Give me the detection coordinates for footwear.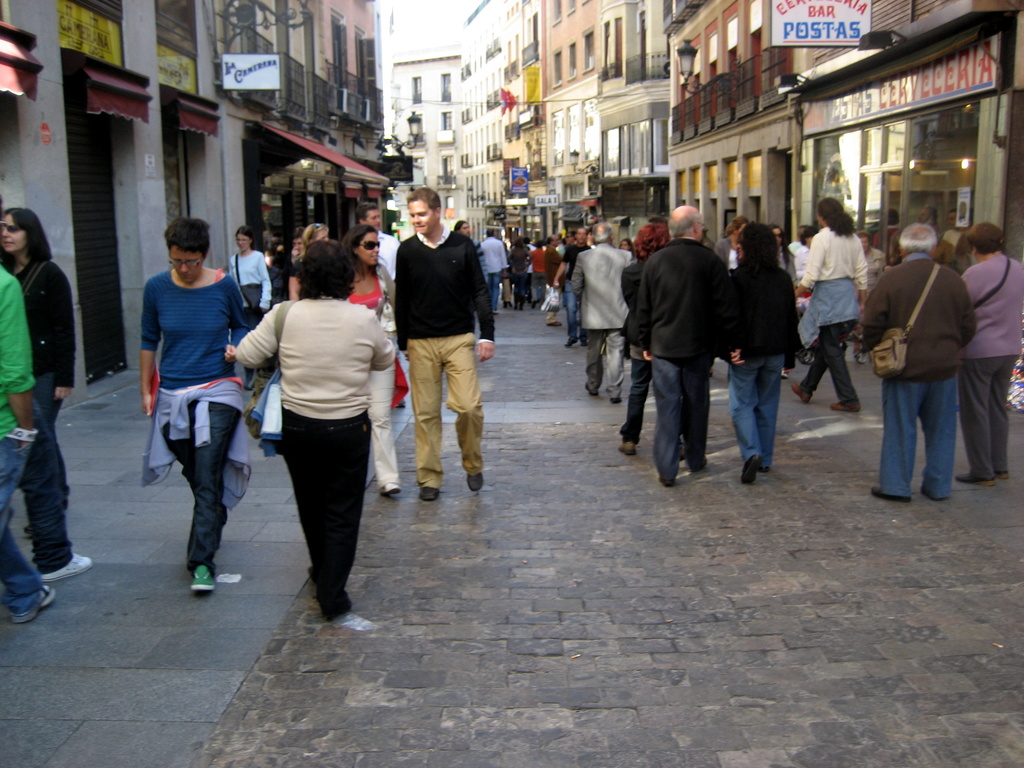
region(618, 440, 636, 458).
